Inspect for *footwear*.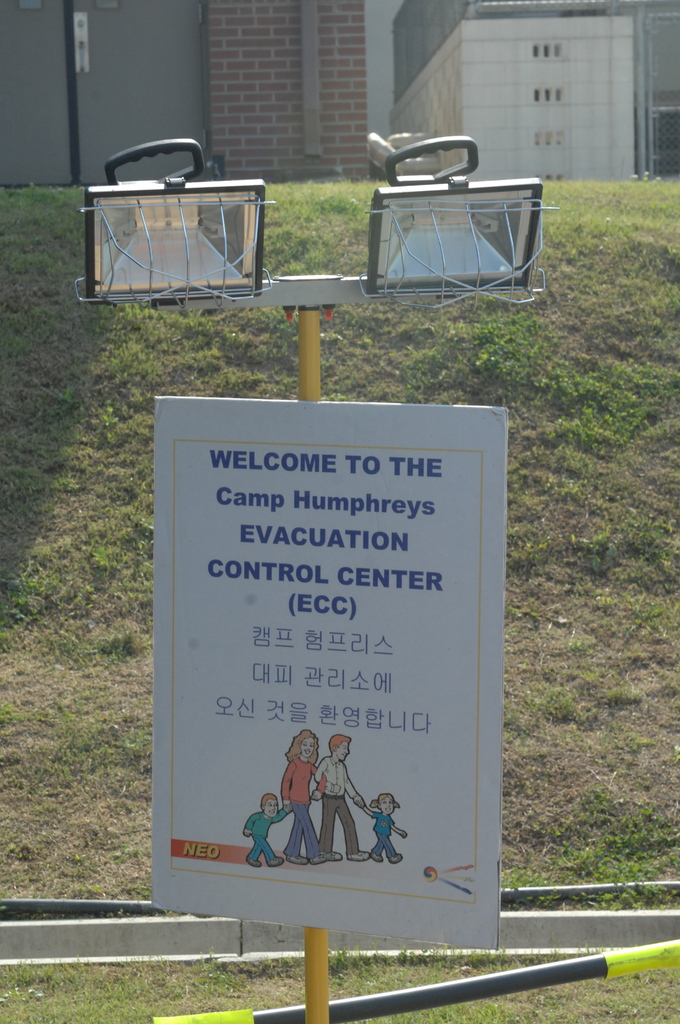
Inspection: (left=285, top=854, right=308, bottom=863).
